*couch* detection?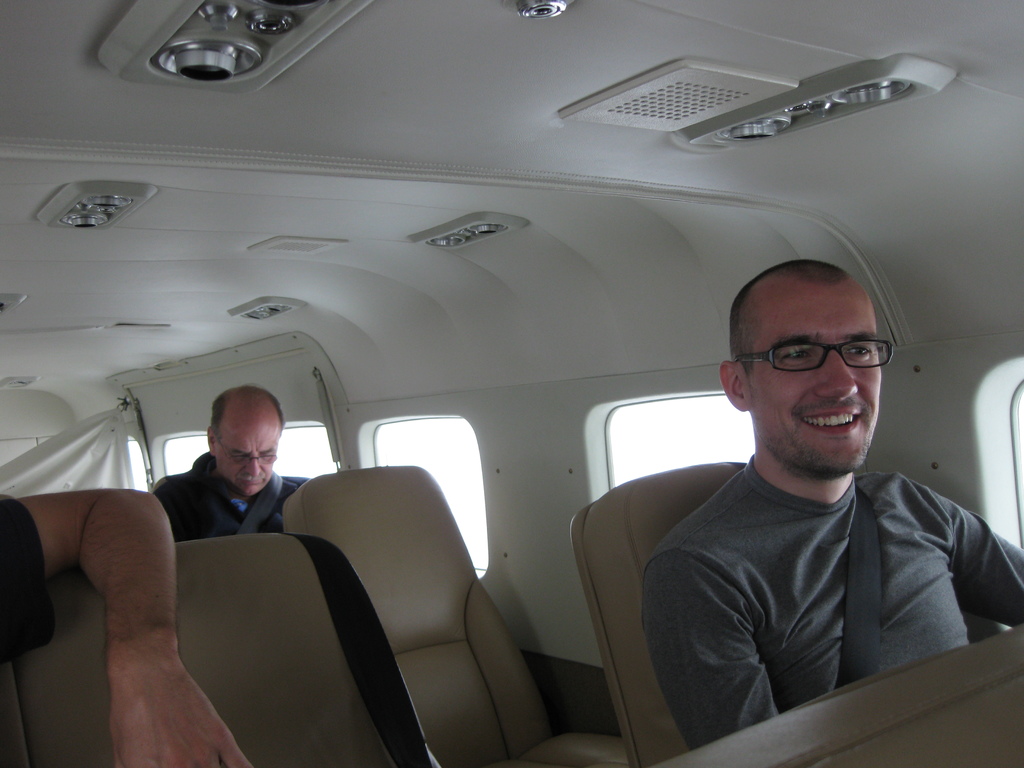
[x1=280, y1=465, x2=630, y2=767]
